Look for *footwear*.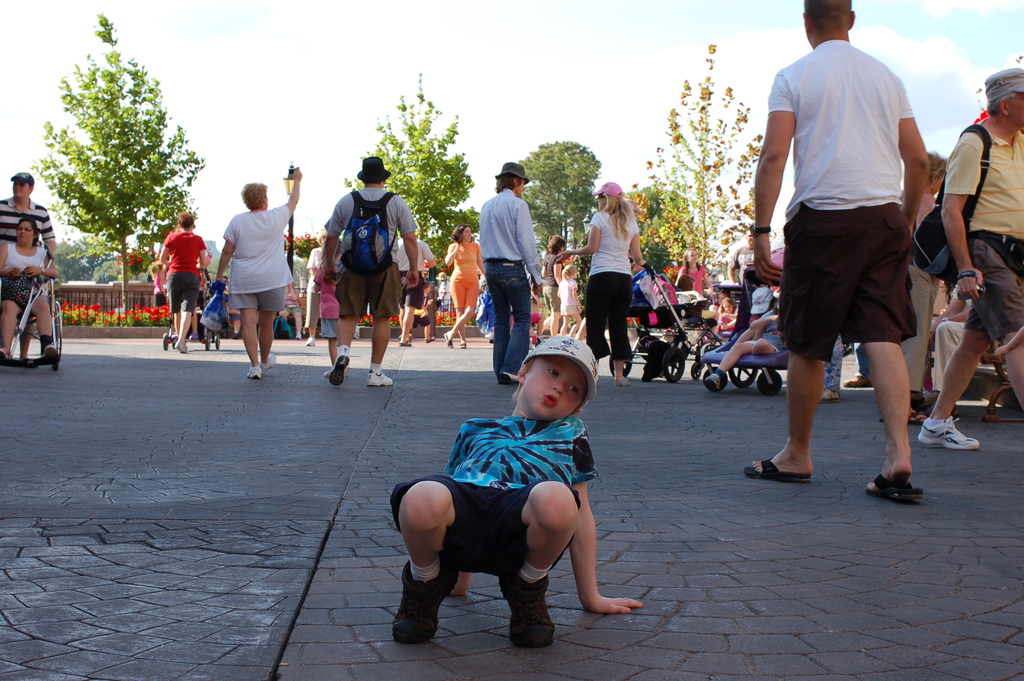
Found: [189, 333, 198, 340].
